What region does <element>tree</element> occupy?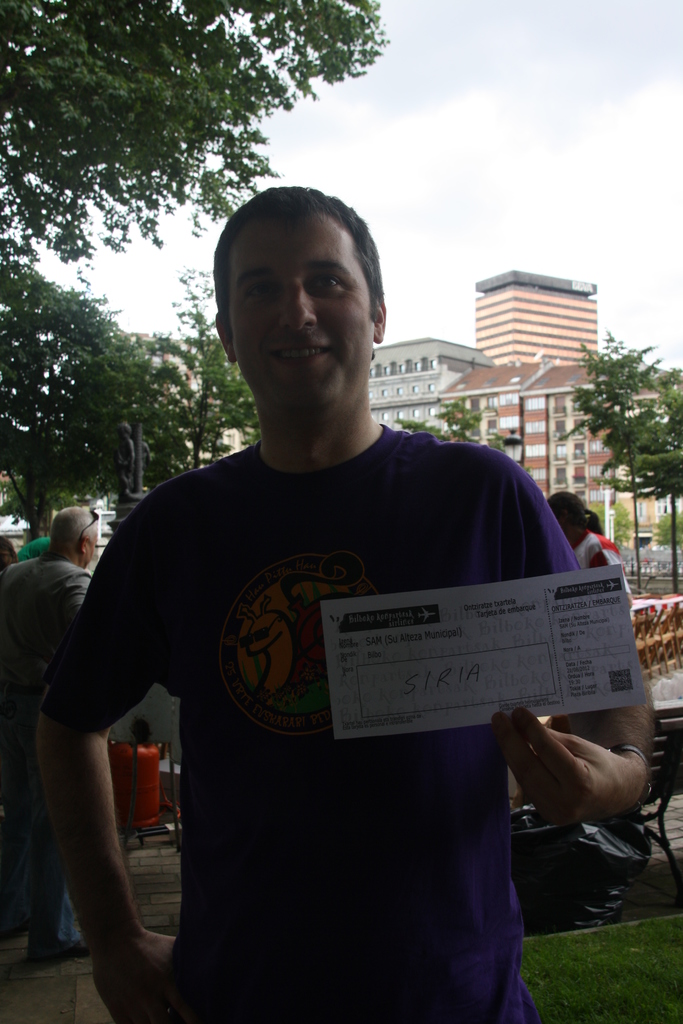
656/499/682/550.
